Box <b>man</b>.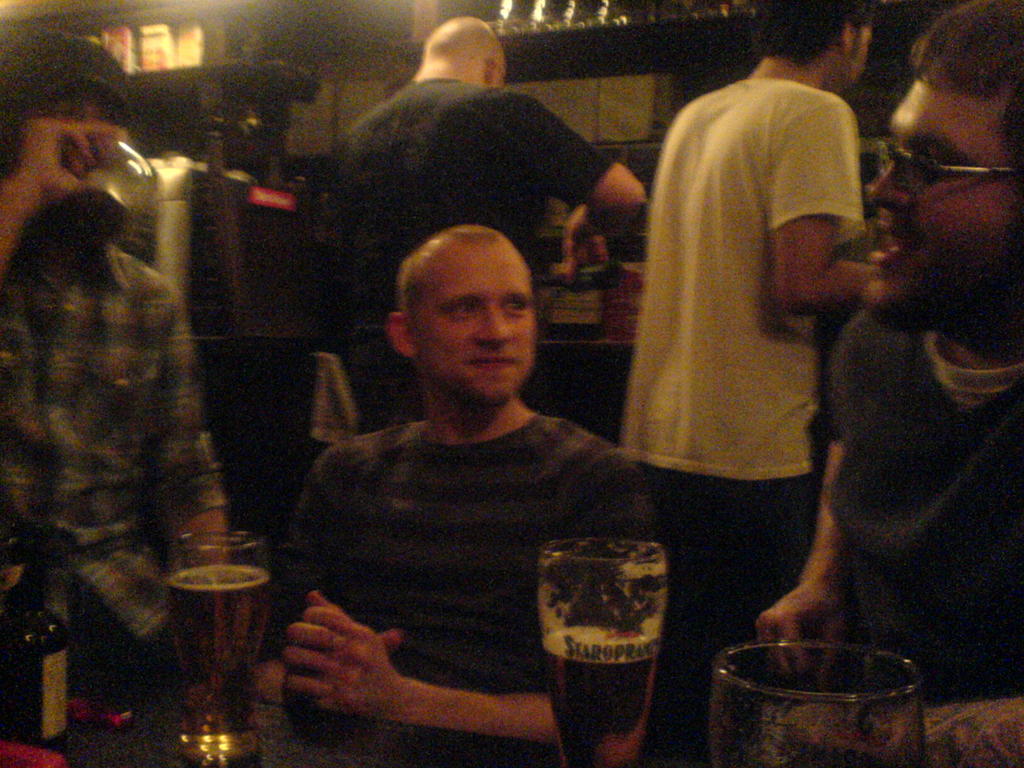
x1=753 y1=3 x2=1023 y2=698.
